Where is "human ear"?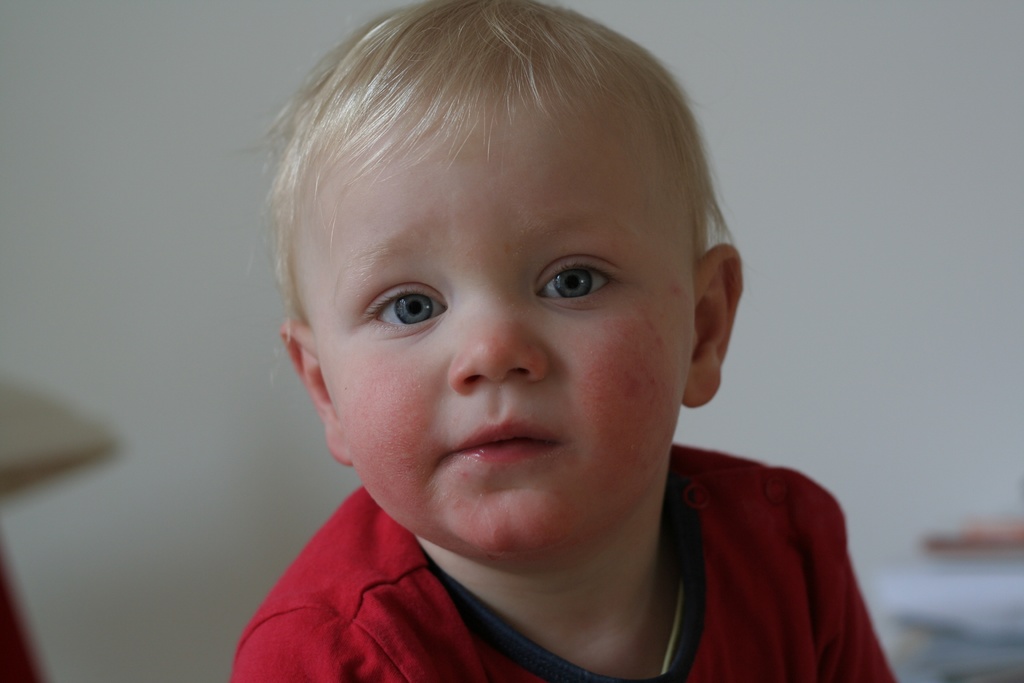
box(277, 322, 354, 465).
